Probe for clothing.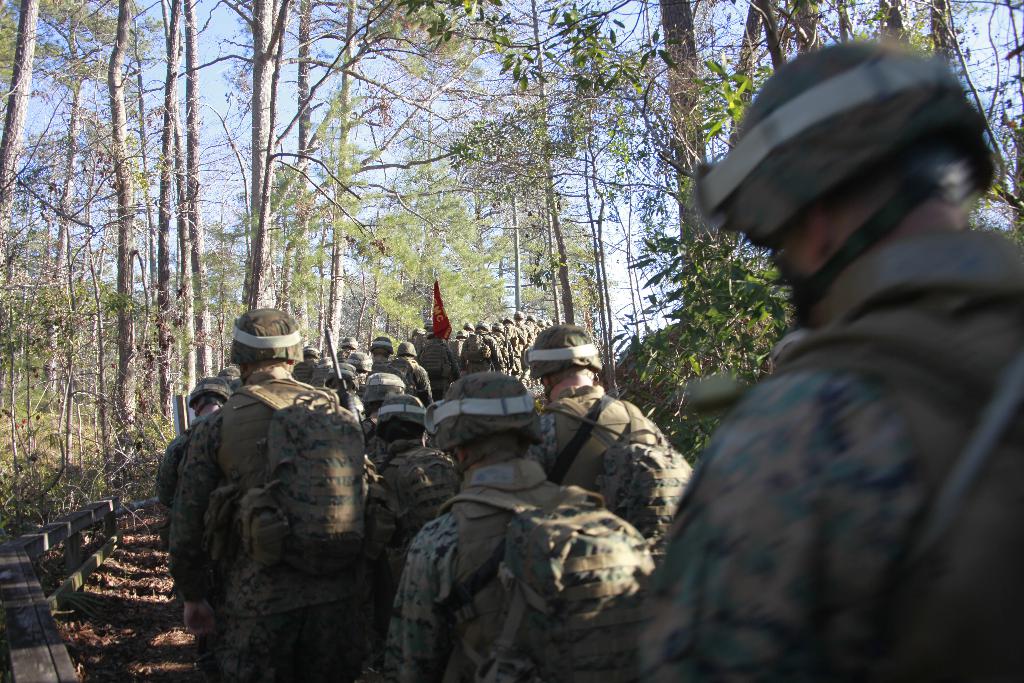
Probe result: [x1=534, y1=381, x2=668, y2=531].
